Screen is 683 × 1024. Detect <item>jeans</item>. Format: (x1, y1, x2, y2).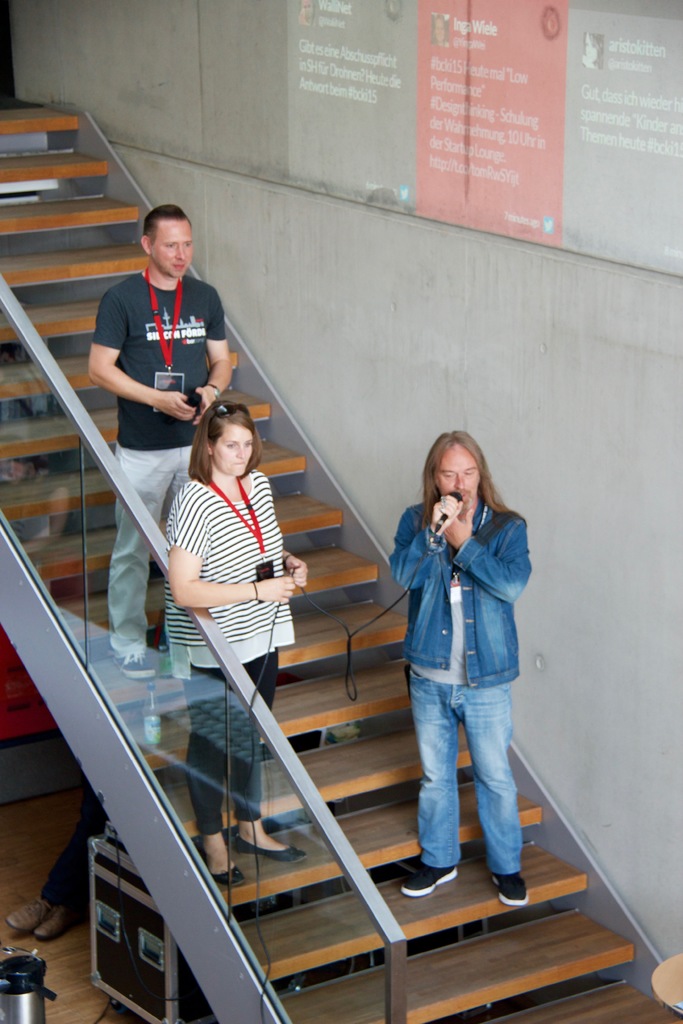
(406, 664, 538, 905).
